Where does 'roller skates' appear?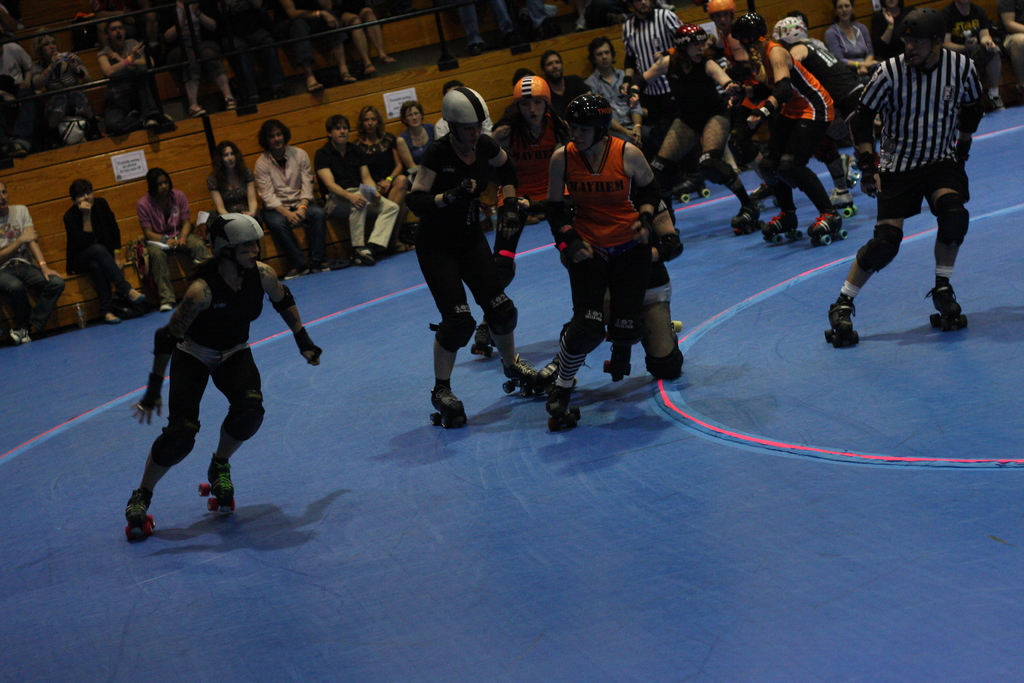
Appears at [822, 292, 861, 347].
